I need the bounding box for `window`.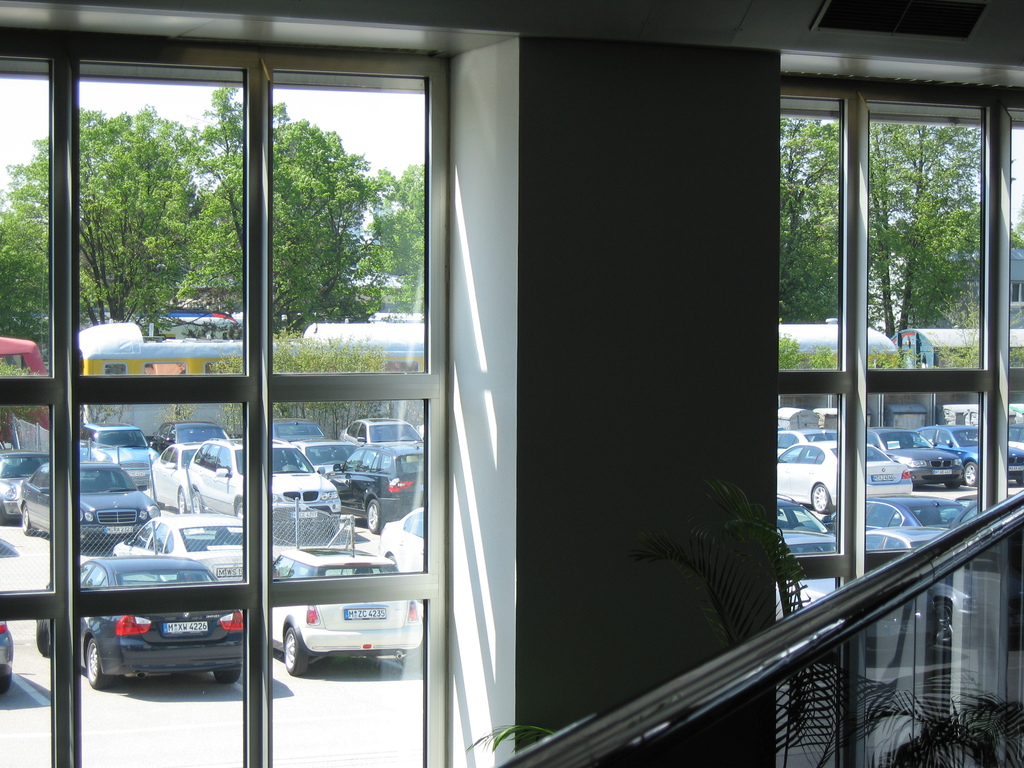
Here it is: Rect(772, 440, 806, 468).
